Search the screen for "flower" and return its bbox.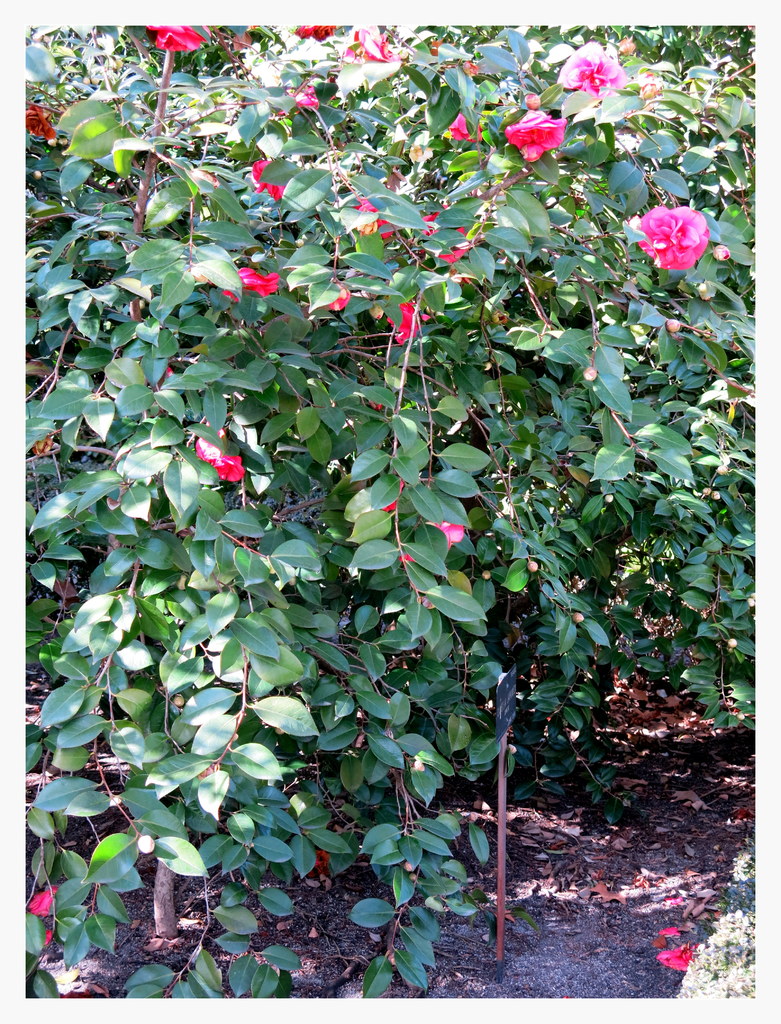
Found: l=324, t=279, r=352, b=312.
